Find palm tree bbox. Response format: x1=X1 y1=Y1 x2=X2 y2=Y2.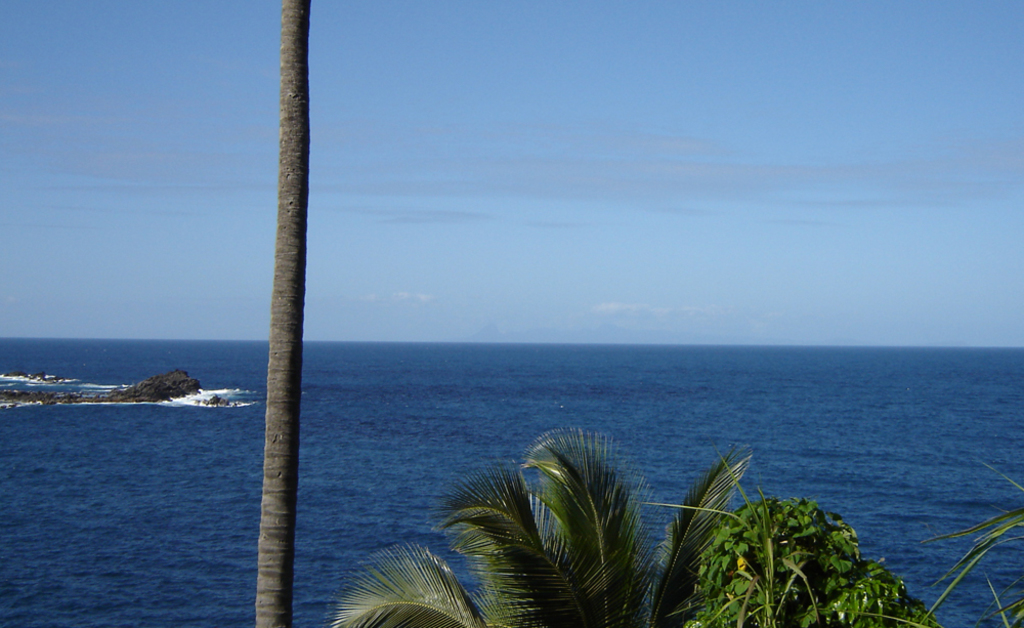
x1=336 y1=425 x2=779 y2=627.
